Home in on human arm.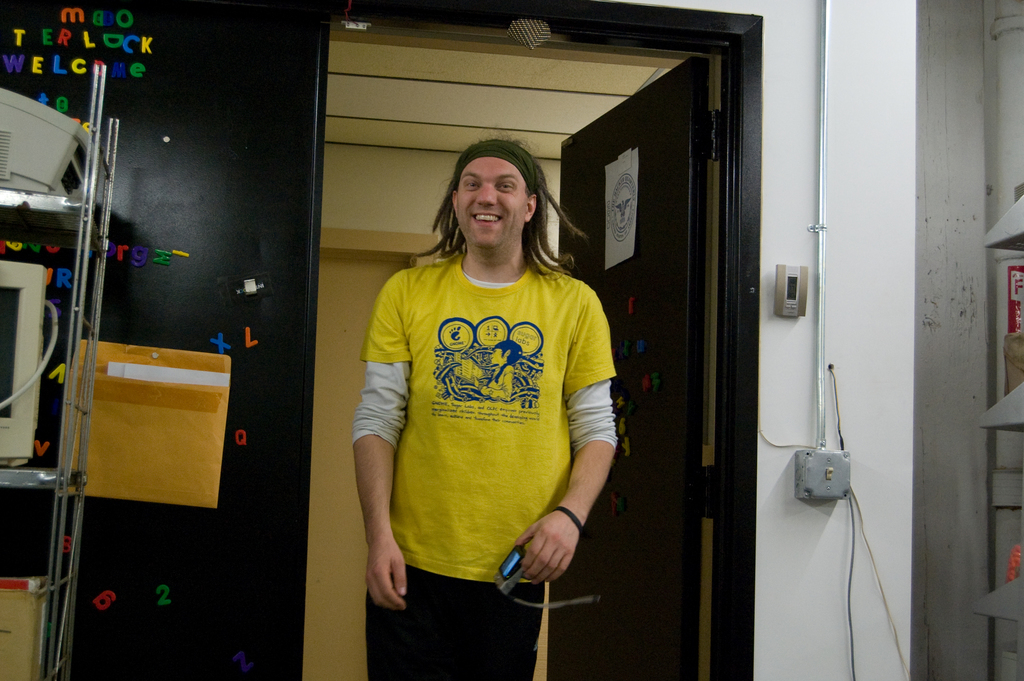
Homed in at locate(549, 334, 628, 595).
